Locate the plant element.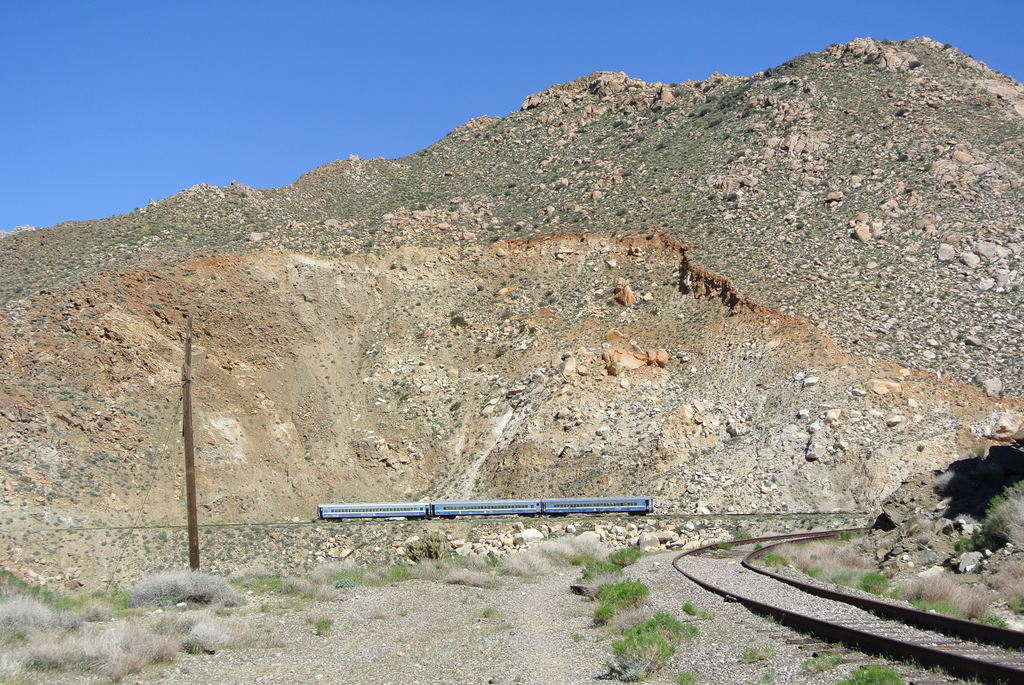
Element bbox: 306/571/352/602.
